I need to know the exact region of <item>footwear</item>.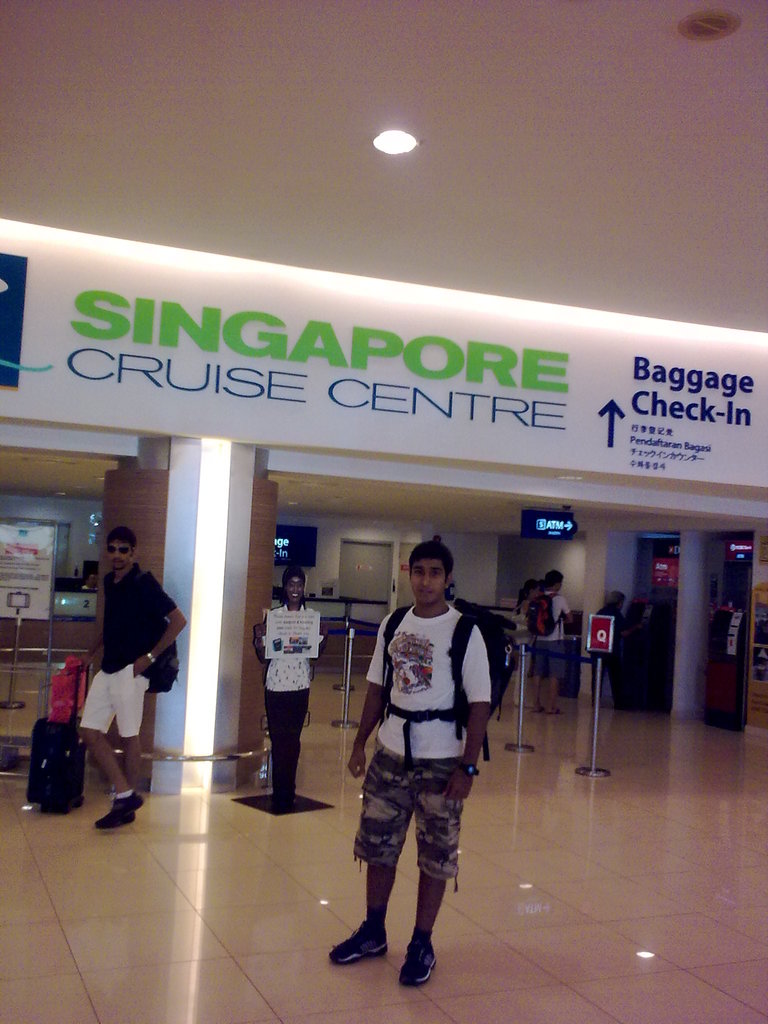
Region: bbox(95, 802, 137, 831).
